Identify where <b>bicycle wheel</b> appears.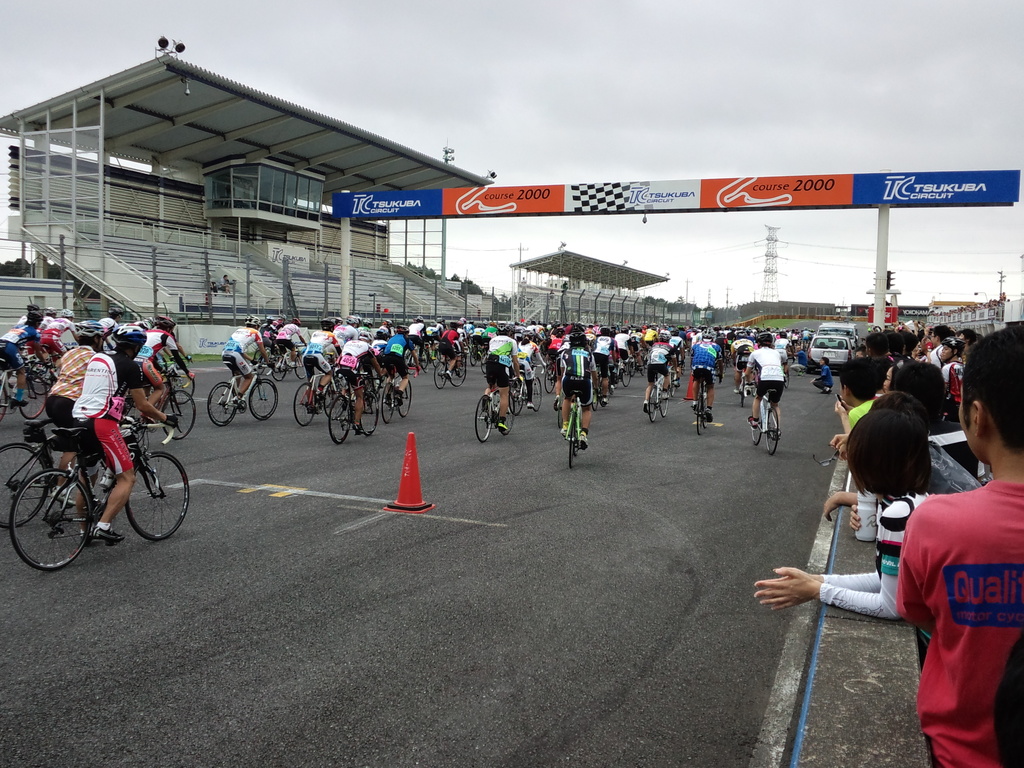
Appears at left=529, top=378, right=543, bottom=411.
